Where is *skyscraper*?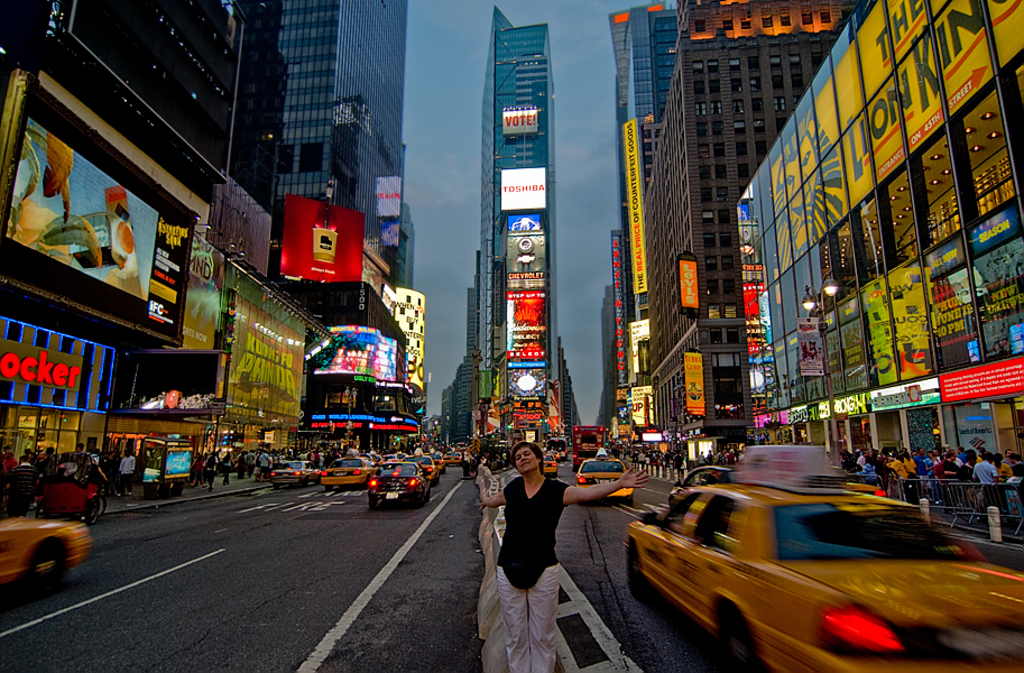
{"x1": 731, "y1": 0, "x2": 1023, "y2": 527}.
